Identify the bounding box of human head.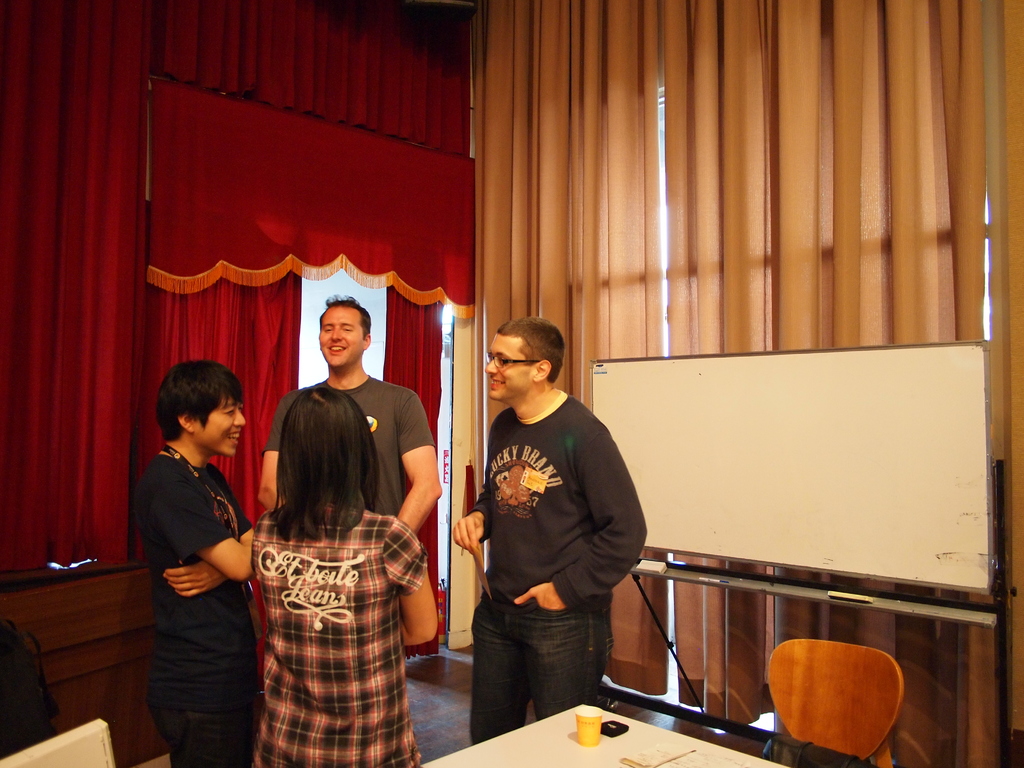
317 296 370 367.
